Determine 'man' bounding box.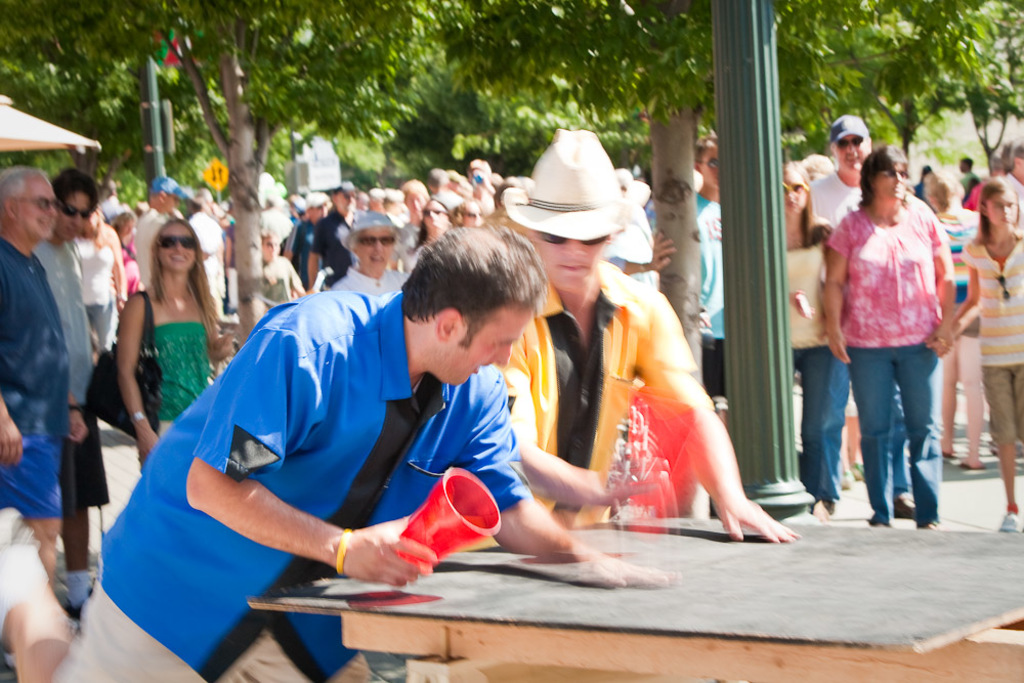
Determined: box(30, 169, 112, 612).
